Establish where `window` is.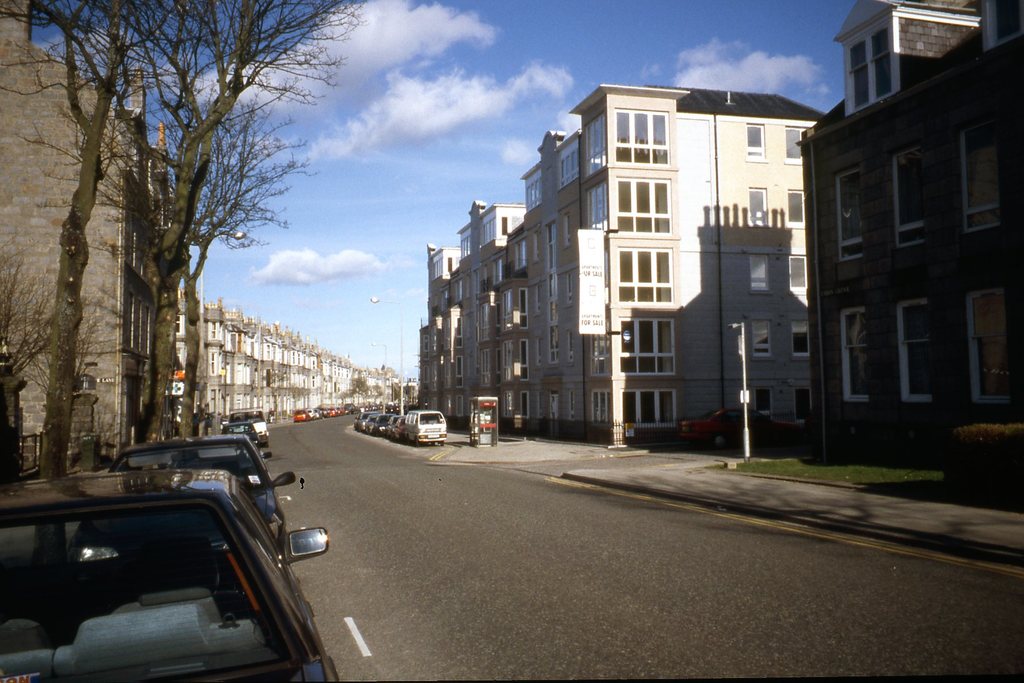
Established at [x1=790, y1=256, x2=810, y2=292].
